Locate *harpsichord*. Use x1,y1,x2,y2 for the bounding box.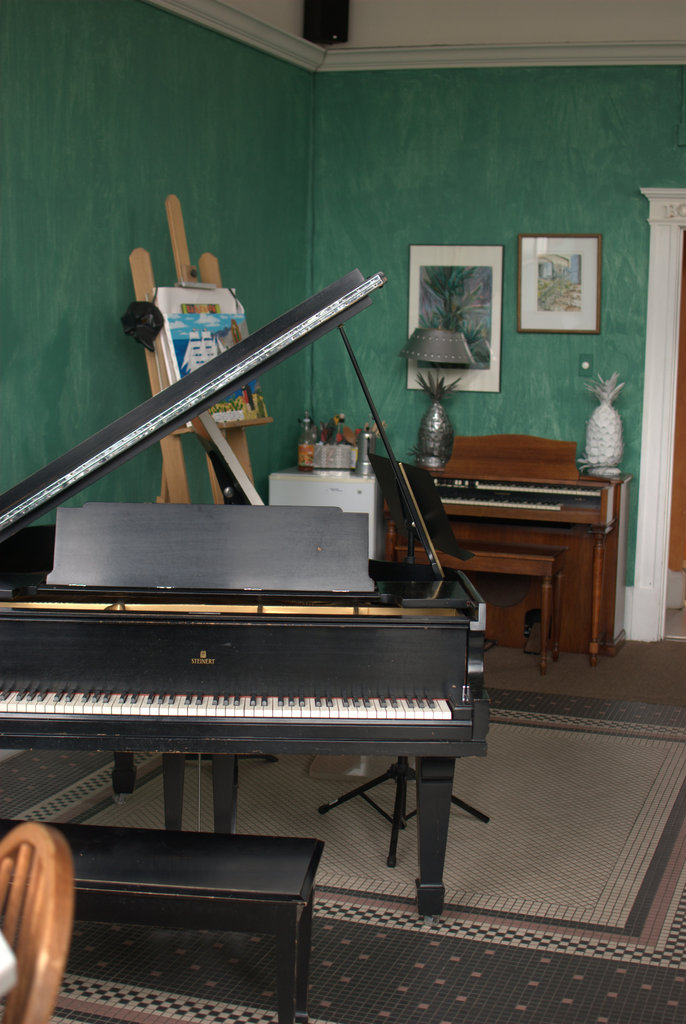
0,216,507,978.
